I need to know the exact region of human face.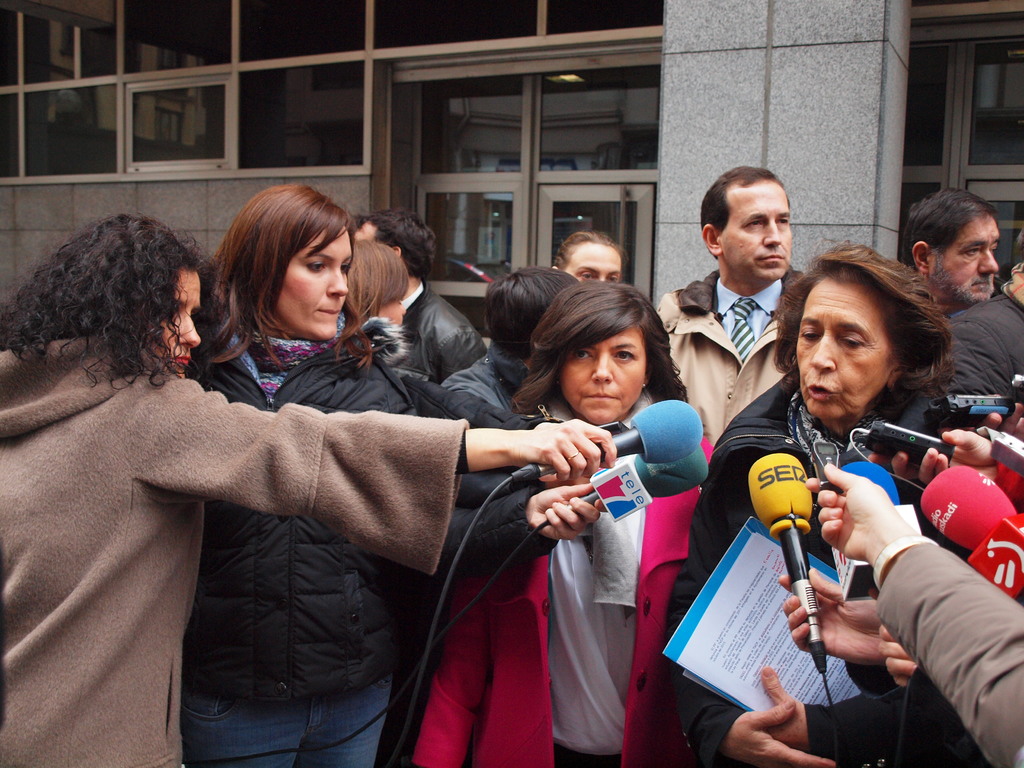
Region: [left=931, top=212, right=1003, bottom=305].
